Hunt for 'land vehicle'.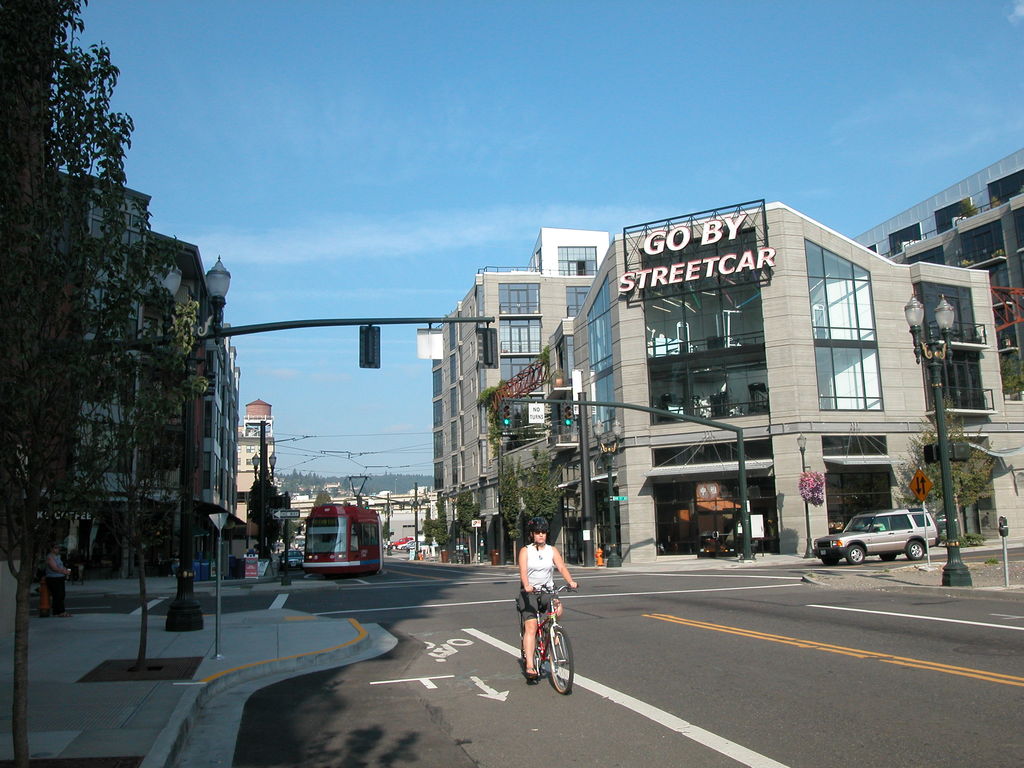
Hunted down at (x1=301, y1=504, x2=385, y2=579).
